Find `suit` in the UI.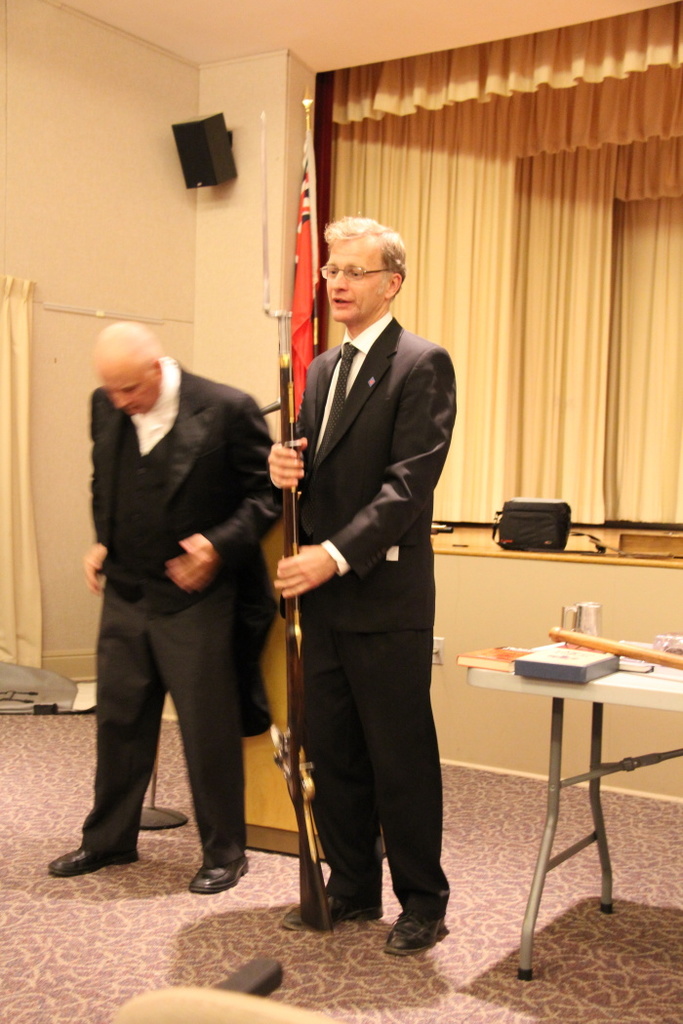
UI element at box(72, 354, 292, 859).
